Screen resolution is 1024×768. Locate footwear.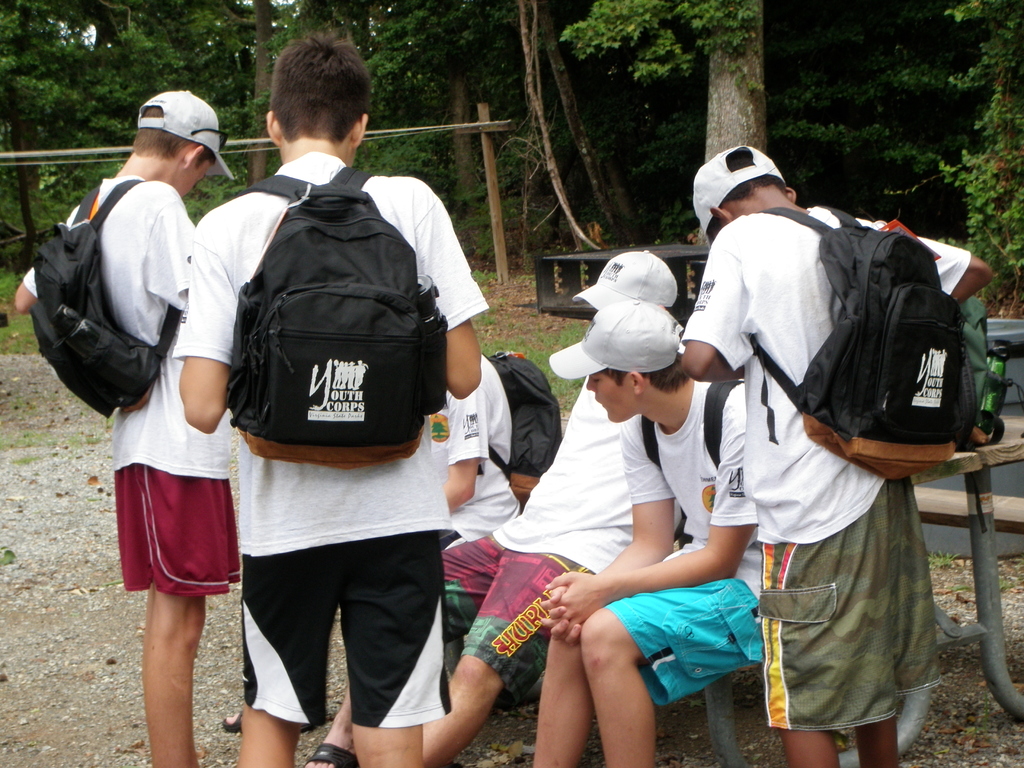
bbox(220, 709, 241, 736).
